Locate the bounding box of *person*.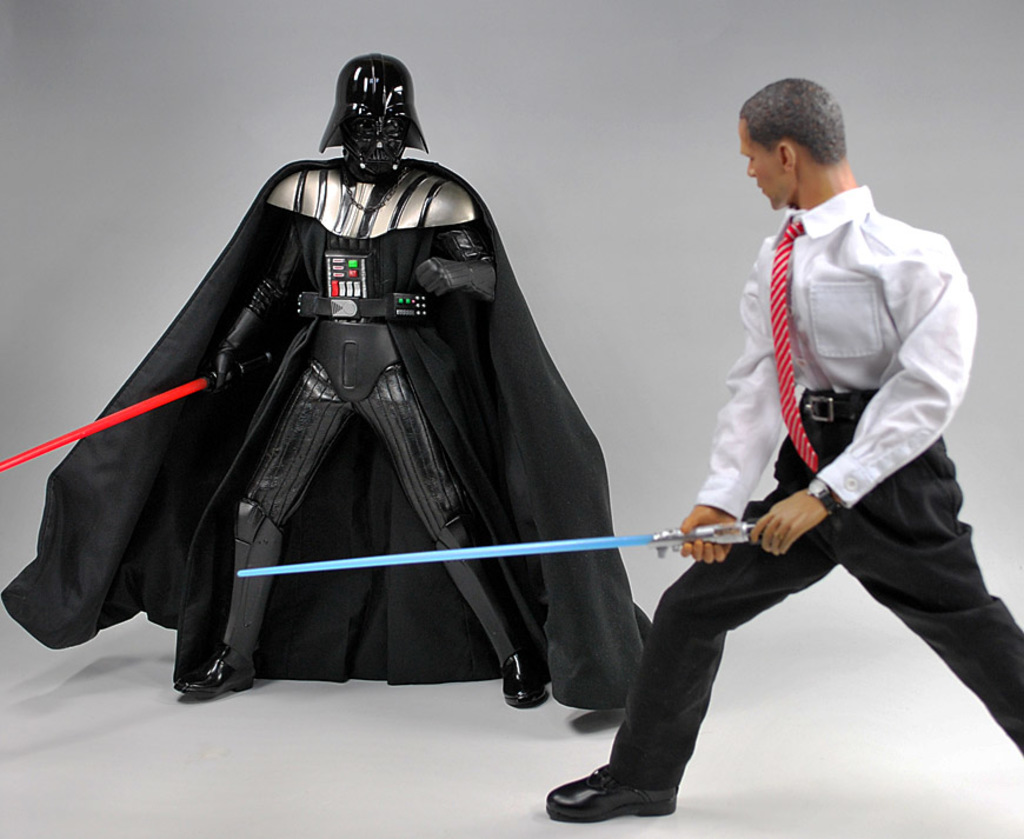
Bounding box: region(4, 55, 656, 708).
